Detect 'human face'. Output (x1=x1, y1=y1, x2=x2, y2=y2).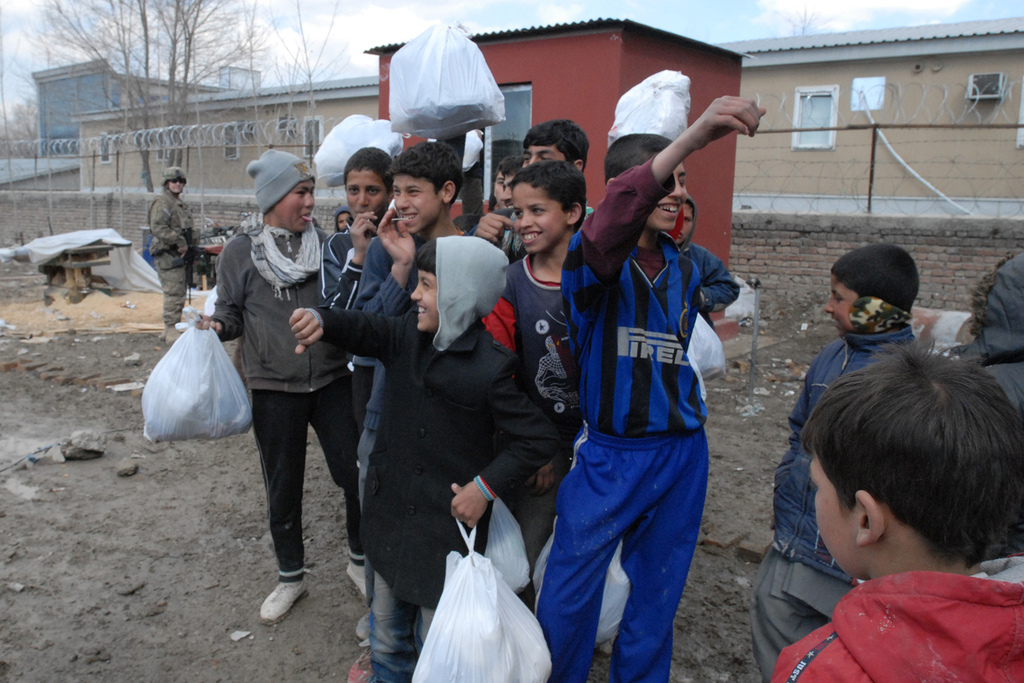
(x1=344, y1=172, x2=390, y2=220).
